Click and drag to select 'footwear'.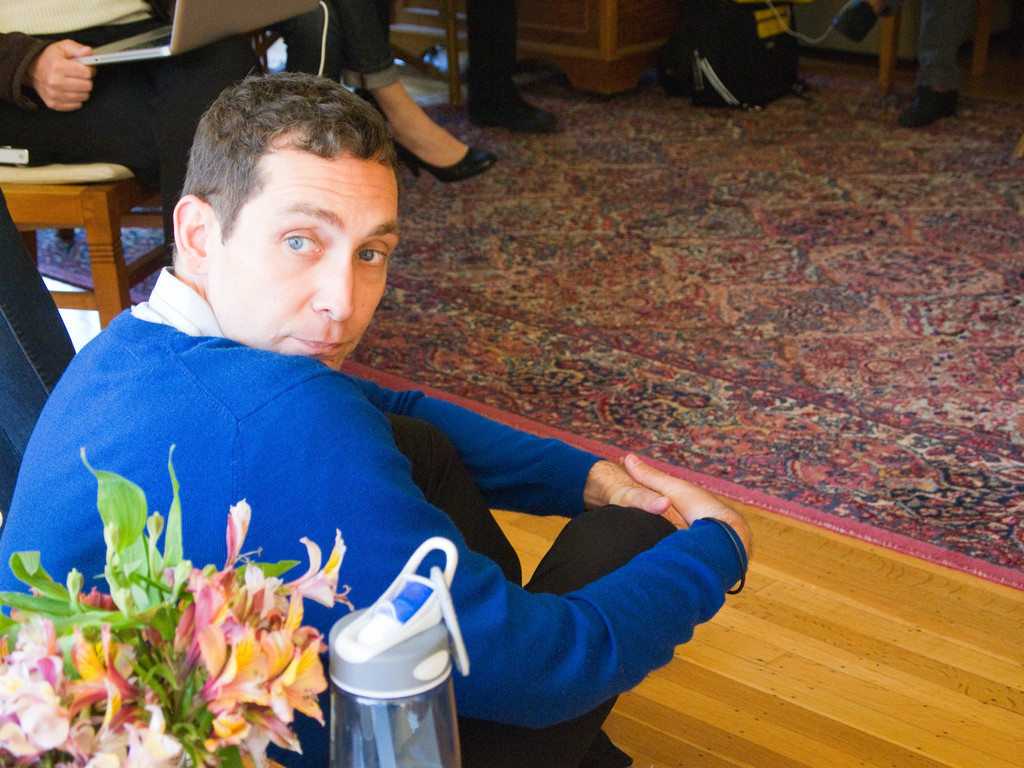
Selection: crop(829, 0, 882, 46).
